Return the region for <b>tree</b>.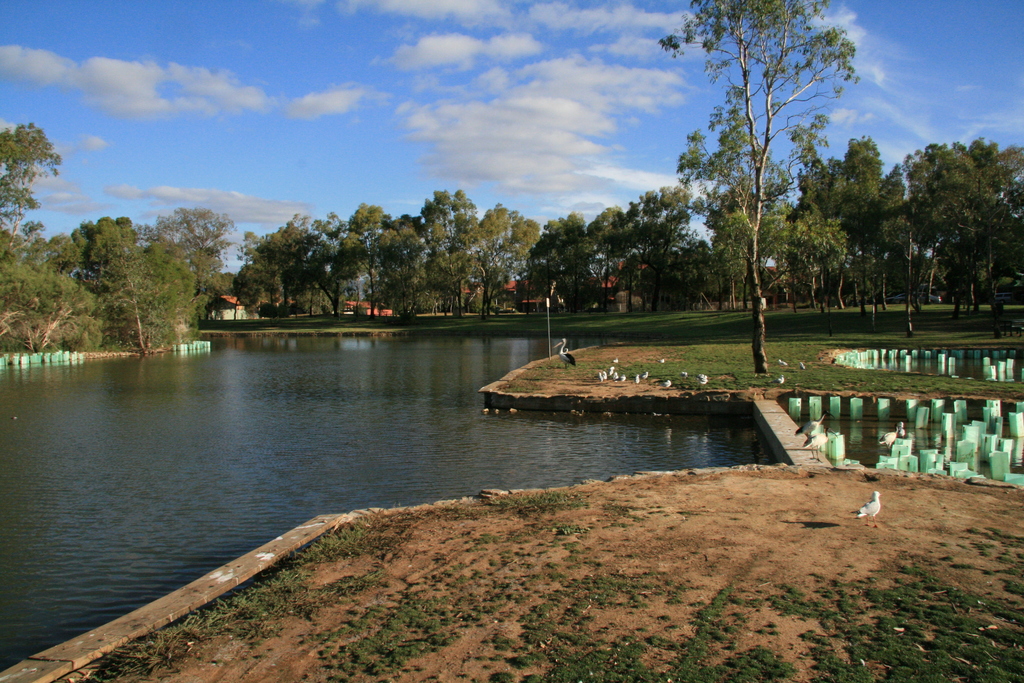
(148,195,239,318).
